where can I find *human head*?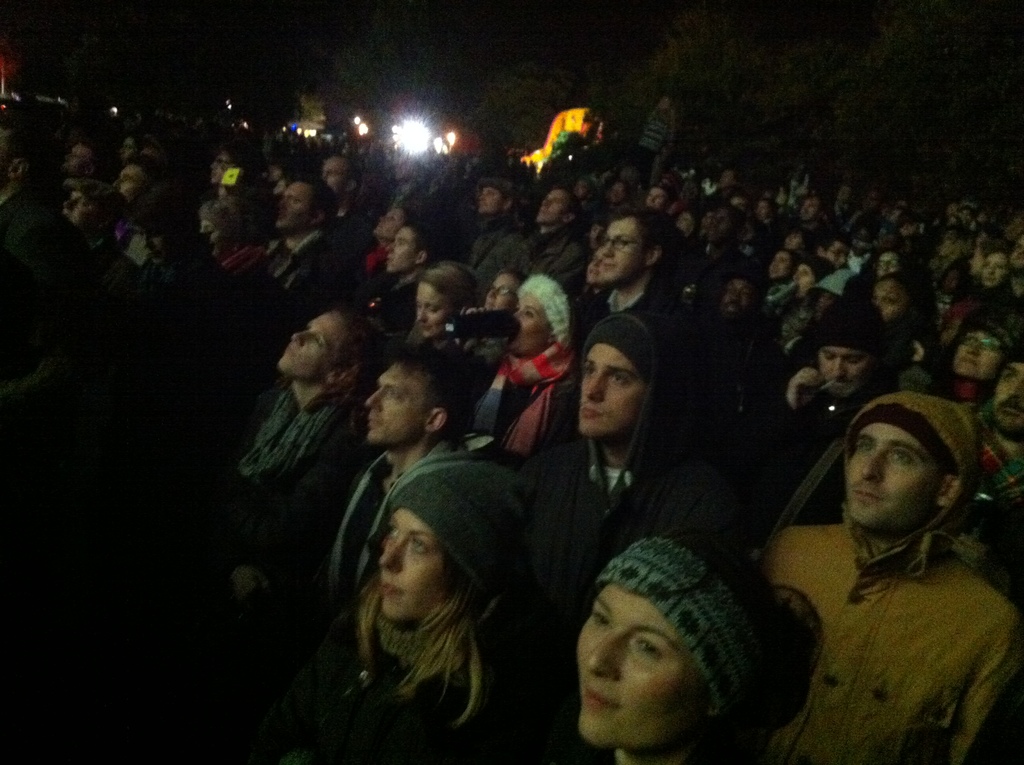
You can find it at detection(273, 306, 388, 388).
